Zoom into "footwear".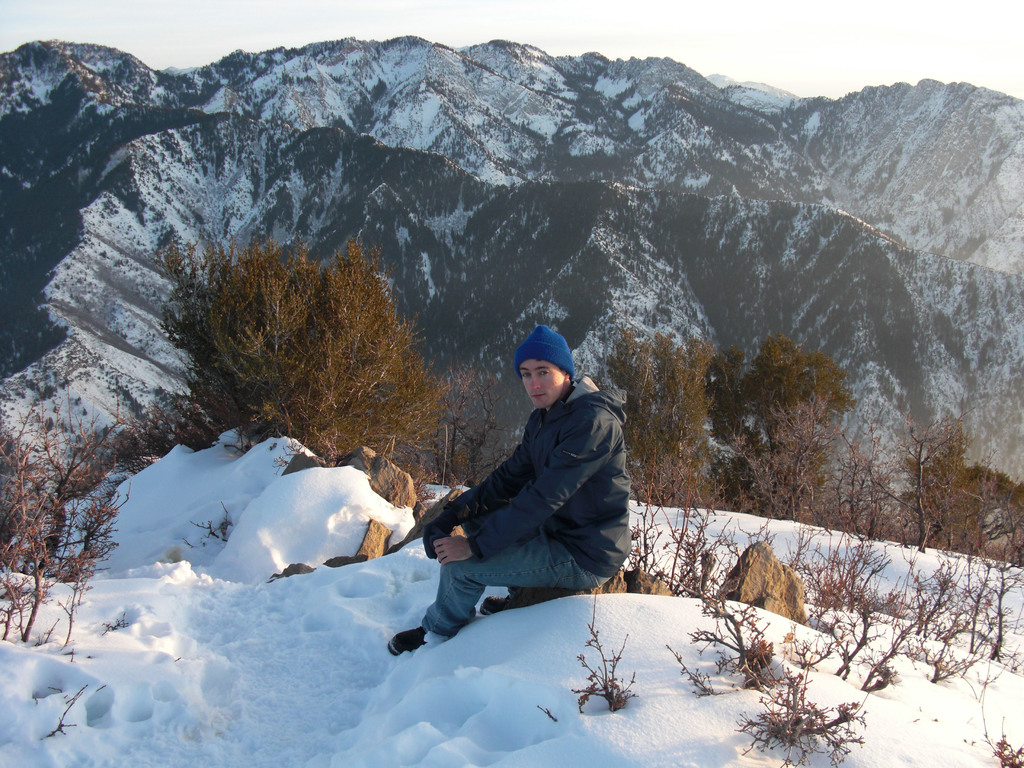
Zoom target: bbox=(392, 629, 429, 657).
